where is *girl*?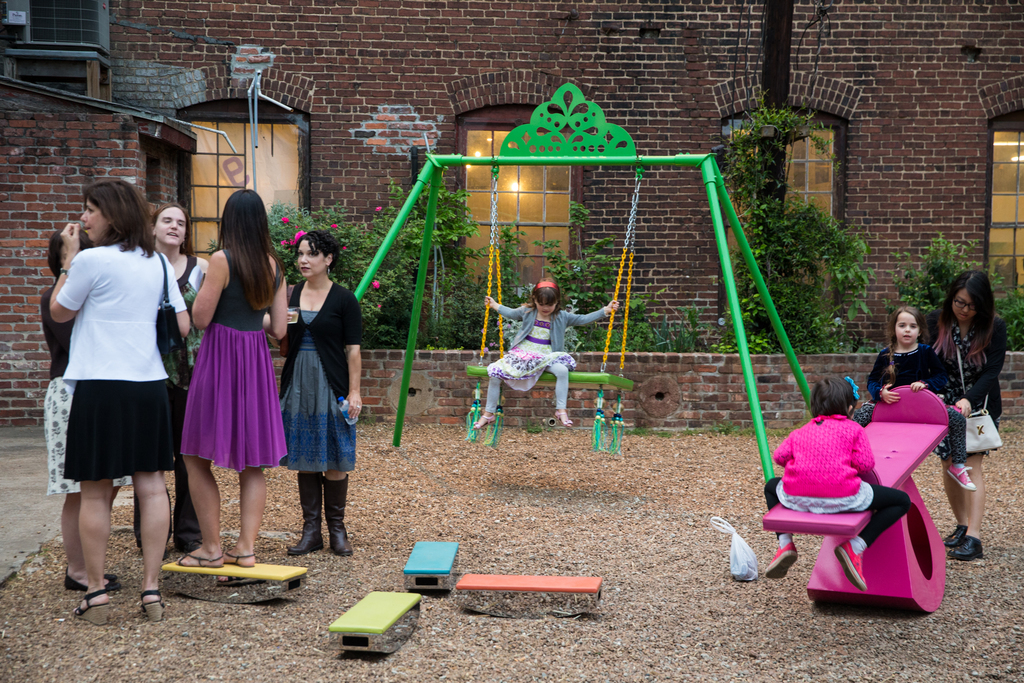
BBox(479, 277, 617, 428).
